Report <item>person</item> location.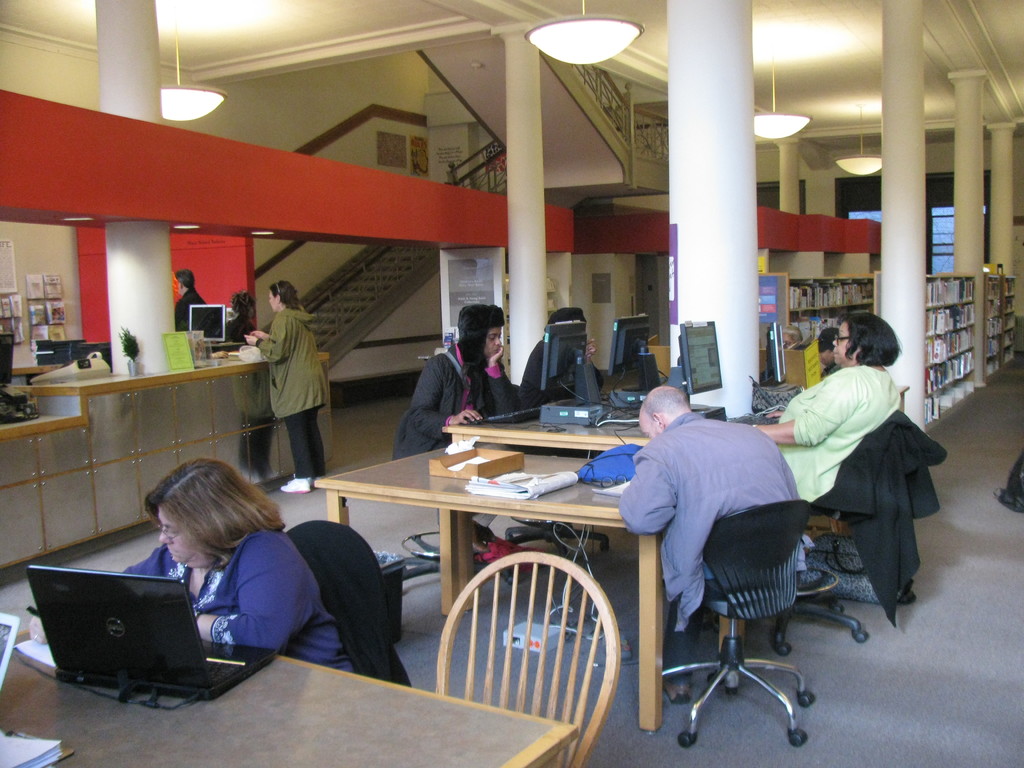
Report: bbox=(172, 269, 219, 339).
